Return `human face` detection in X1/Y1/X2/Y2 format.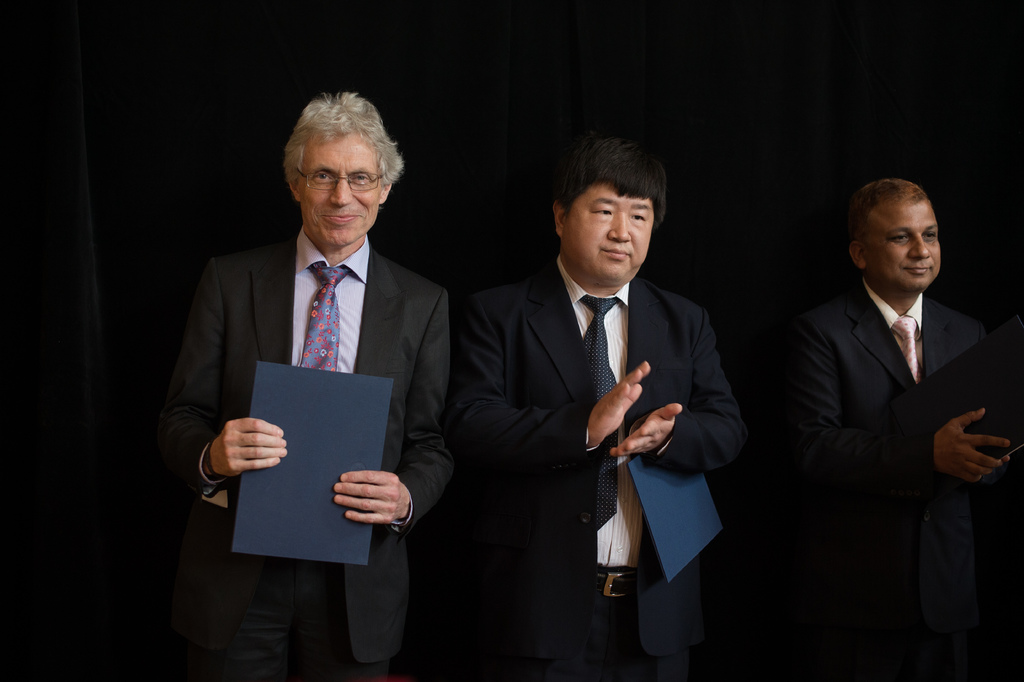
304/137/378/251.
